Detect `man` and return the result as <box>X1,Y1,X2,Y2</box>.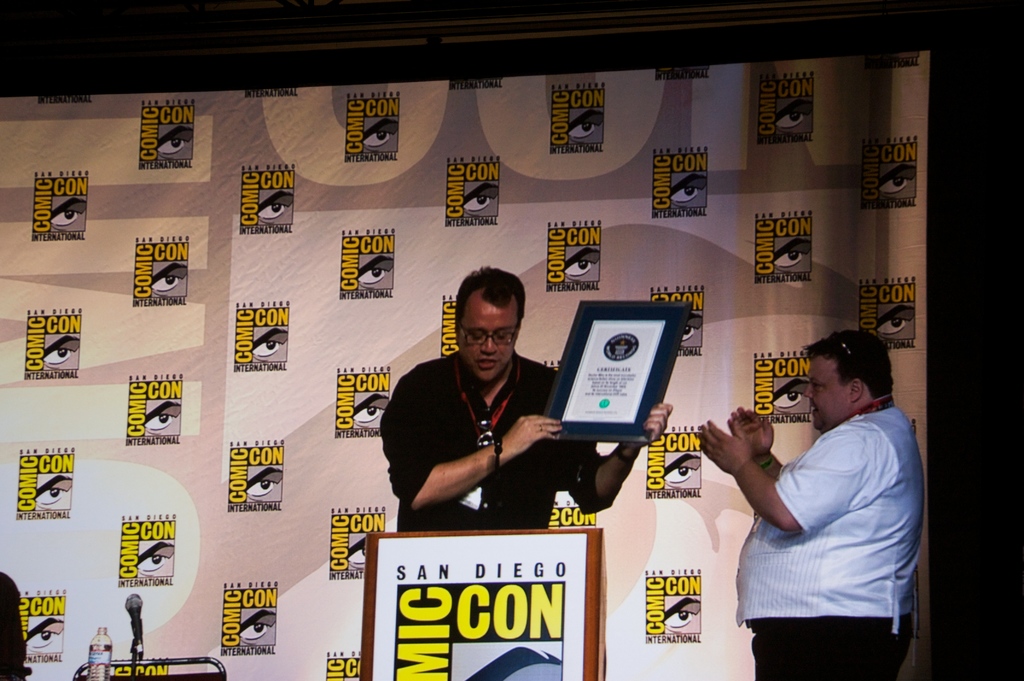
<box>733,300,938,666</box>.
